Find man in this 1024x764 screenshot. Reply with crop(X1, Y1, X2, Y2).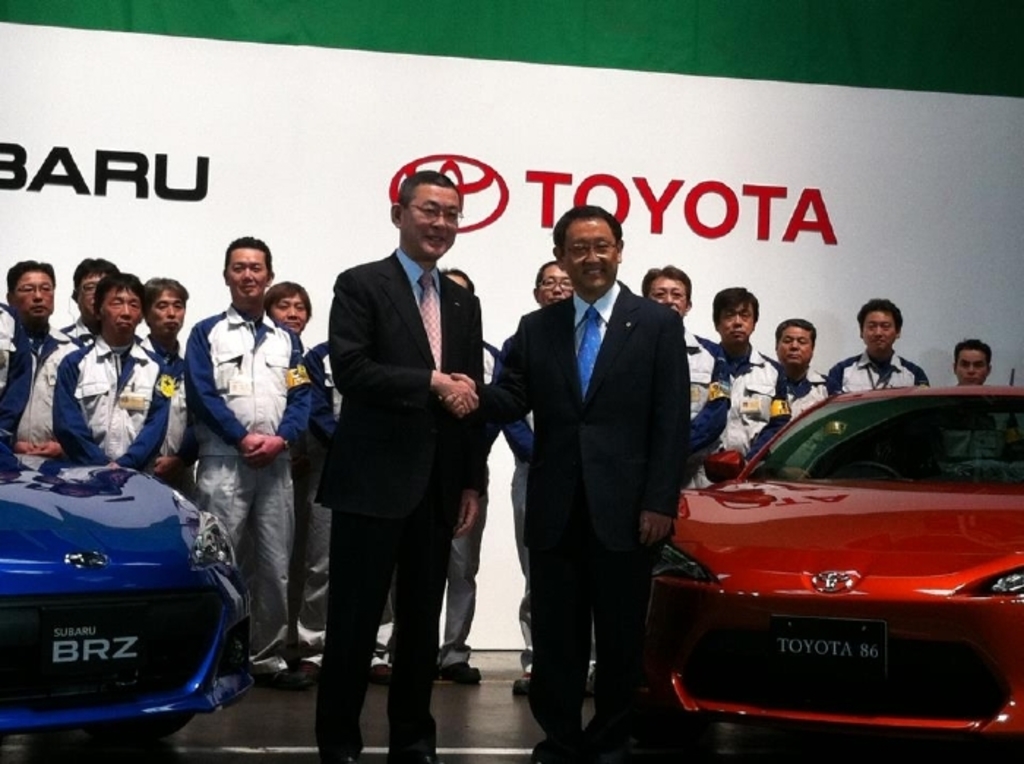
crop(430, 263, 505, 685).
